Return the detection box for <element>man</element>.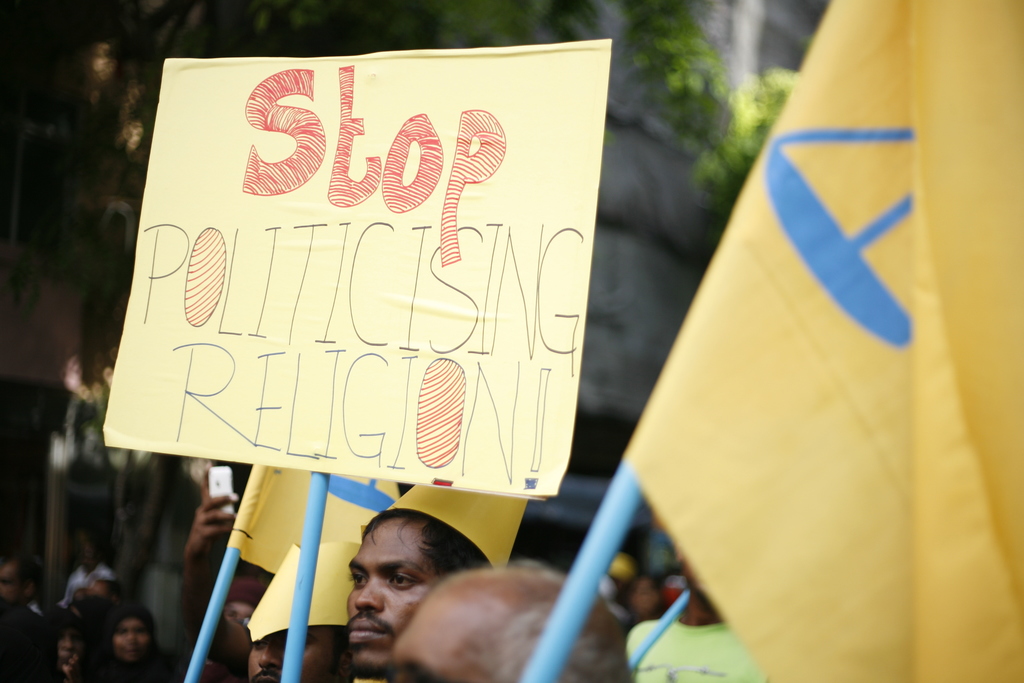
[left=624, top=552, right=766, bottom=682].
